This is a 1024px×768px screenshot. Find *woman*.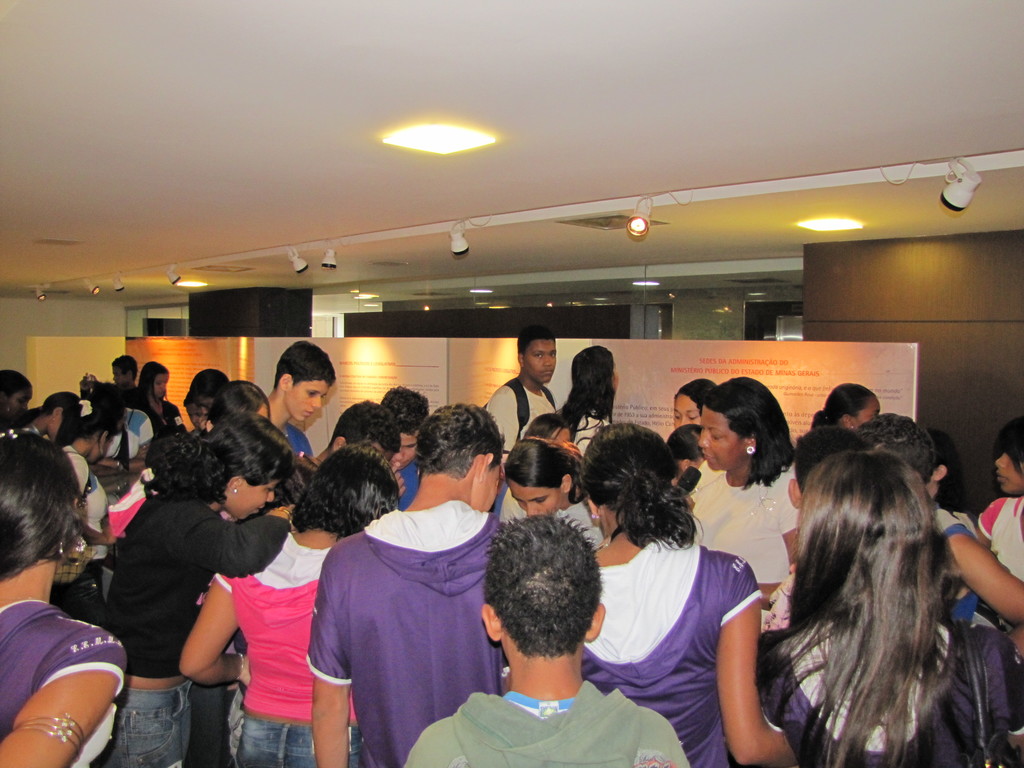
Bounding box: l=729, t=428, r=1018, b=767.
